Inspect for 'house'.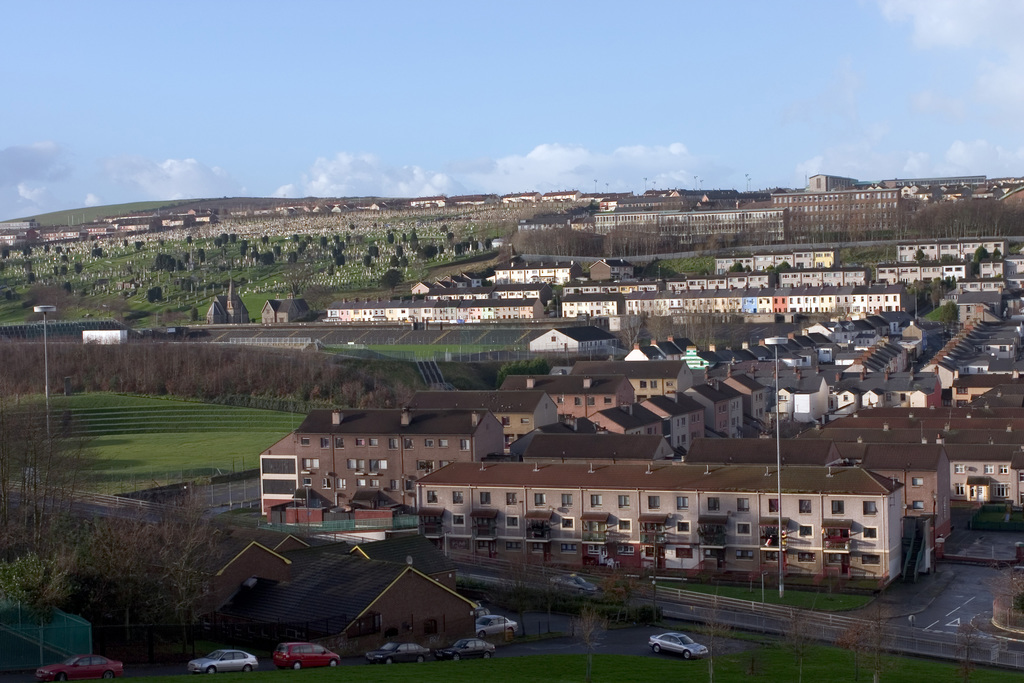
Inspection: [266,539,507,661].
